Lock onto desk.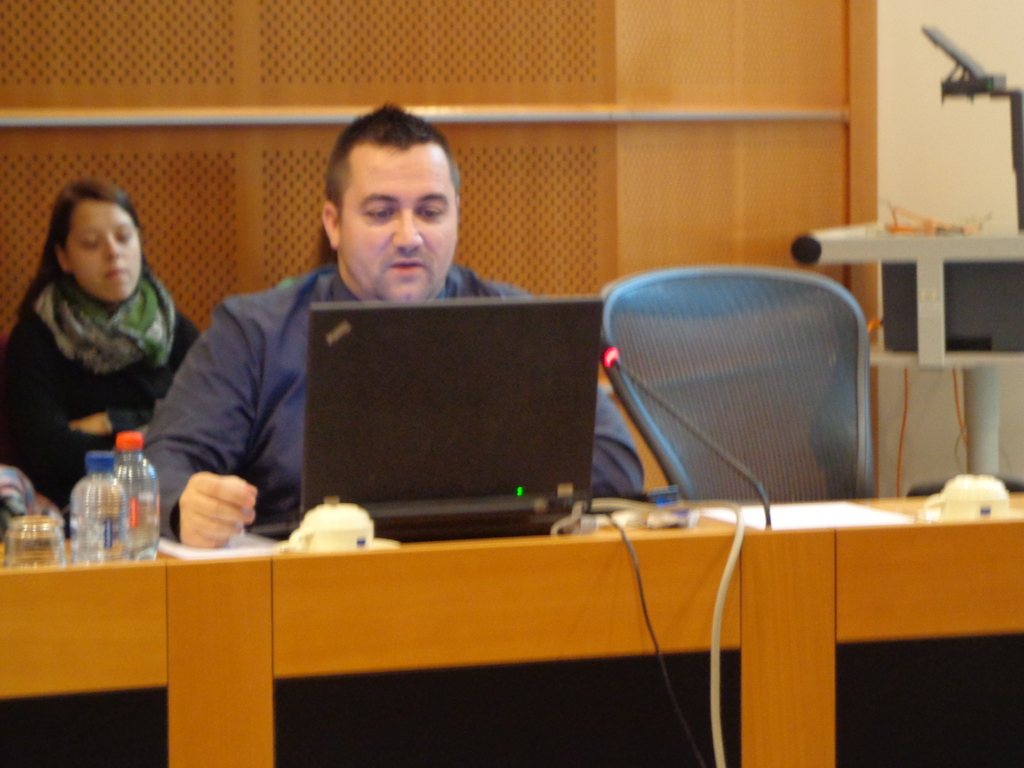
Locked: l=0, t=481, r=1023, b=767.
